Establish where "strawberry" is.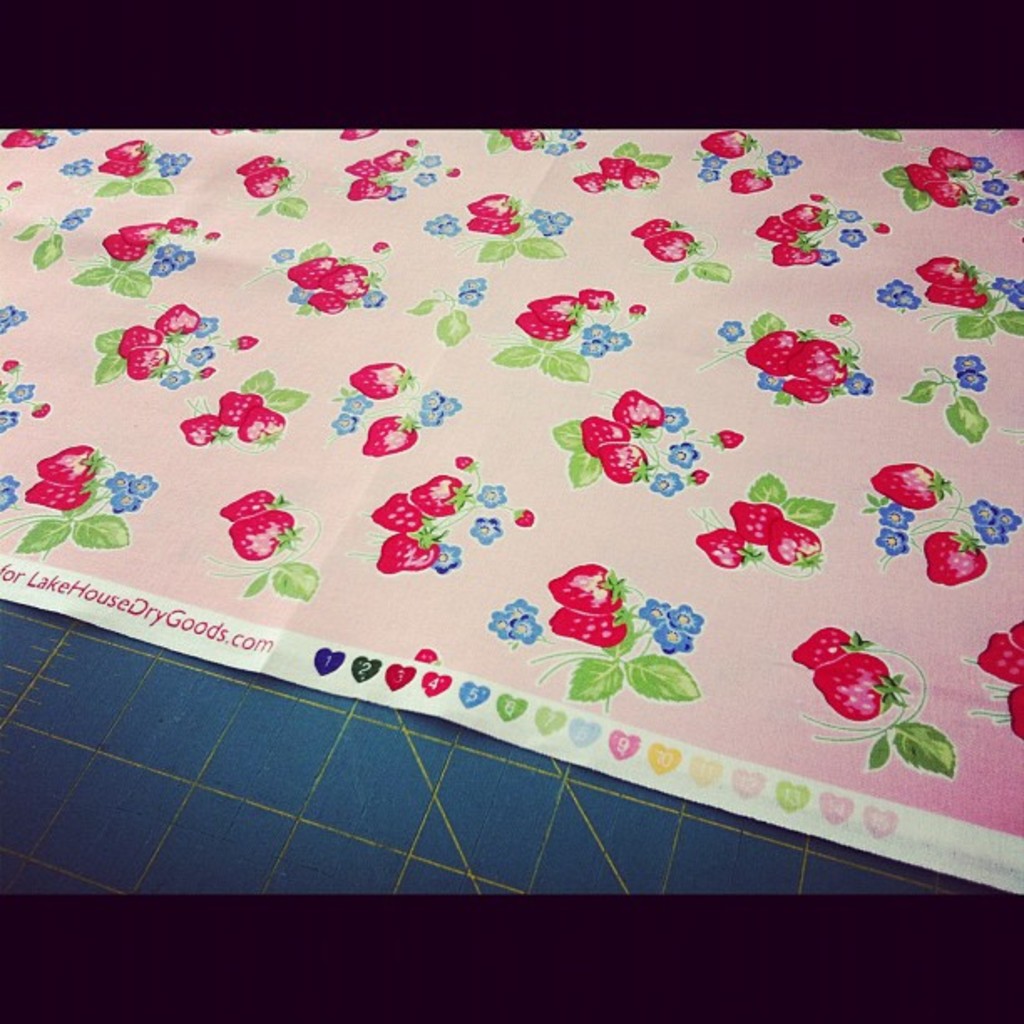
Established at (244,161,291,199).
